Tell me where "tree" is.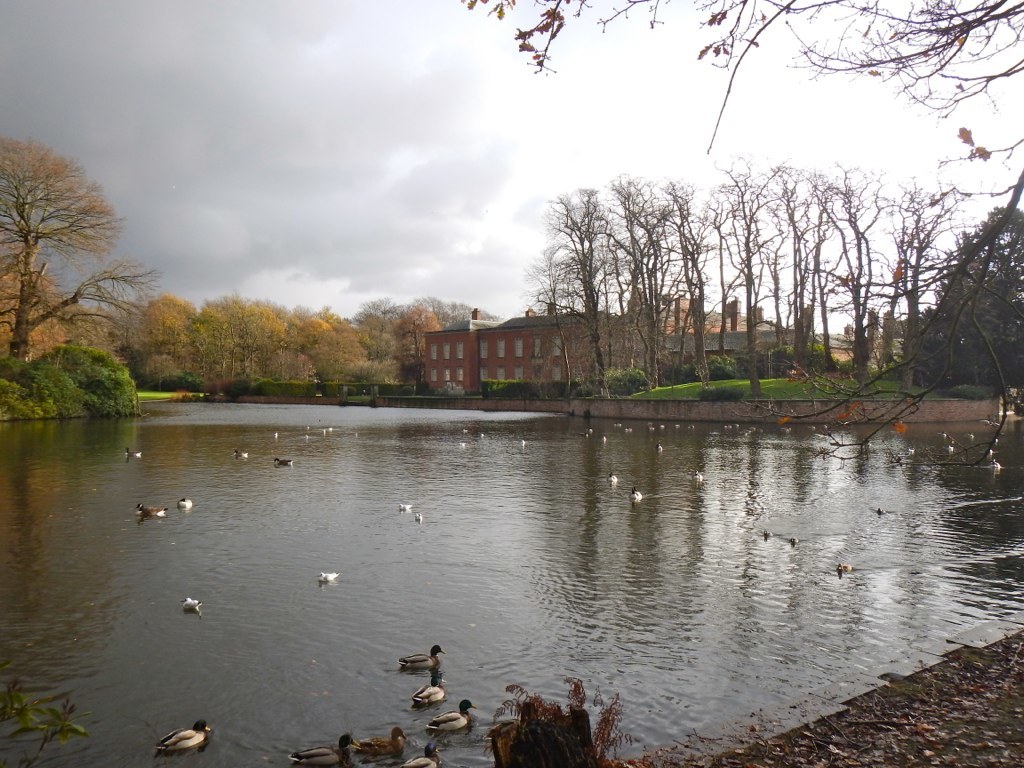
"tree" is at select_region(0, 136, 159, 354).
